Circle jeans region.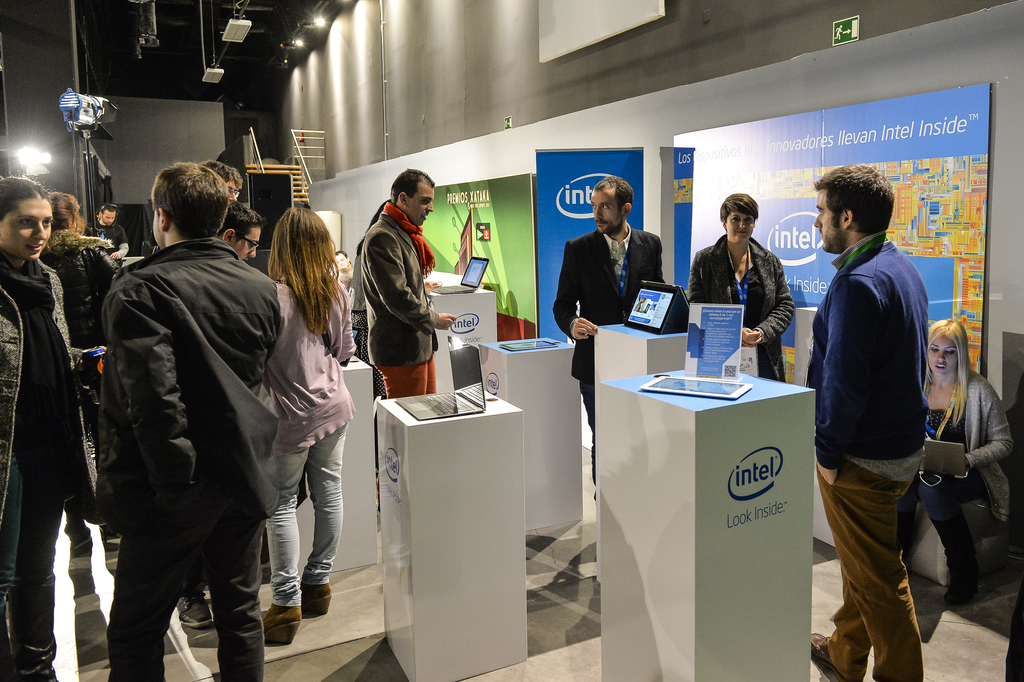
Region: region(567, 381, 600, 489).
